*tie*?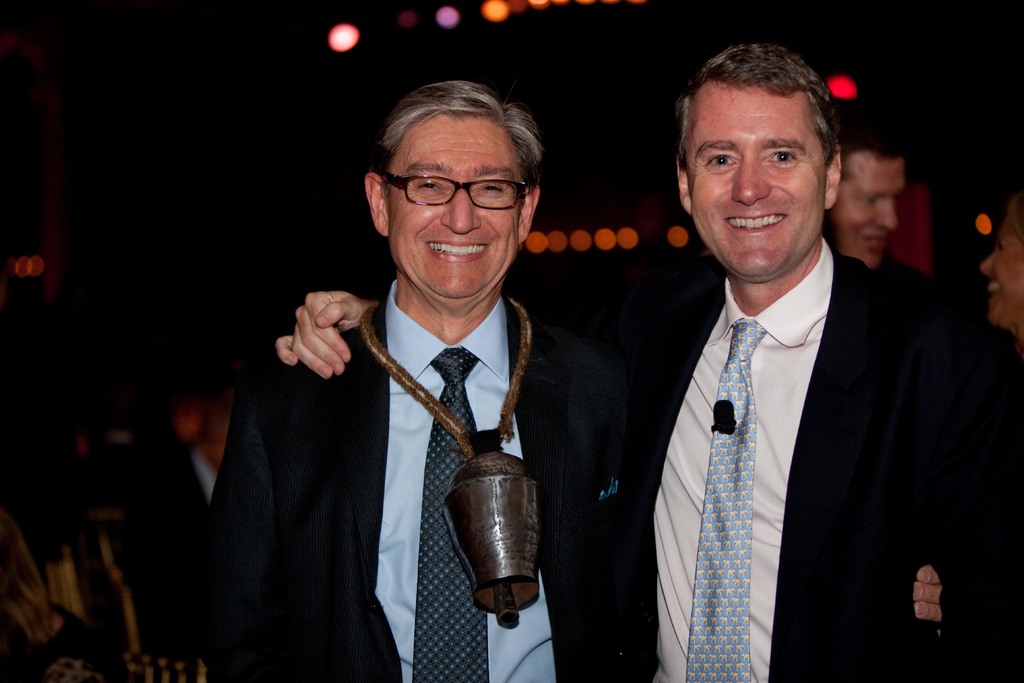
<box>412,347,488,682</box>
